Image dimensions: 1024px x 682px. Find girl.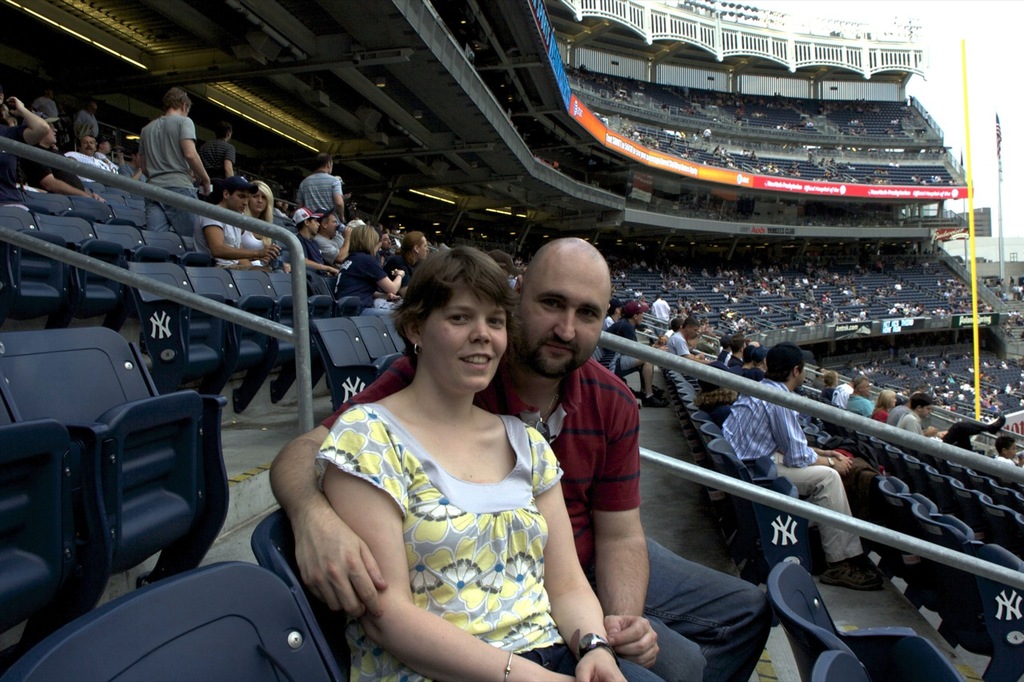
{"x1": 237, "y1": 182, "x2": 292, "y2": 272}.
